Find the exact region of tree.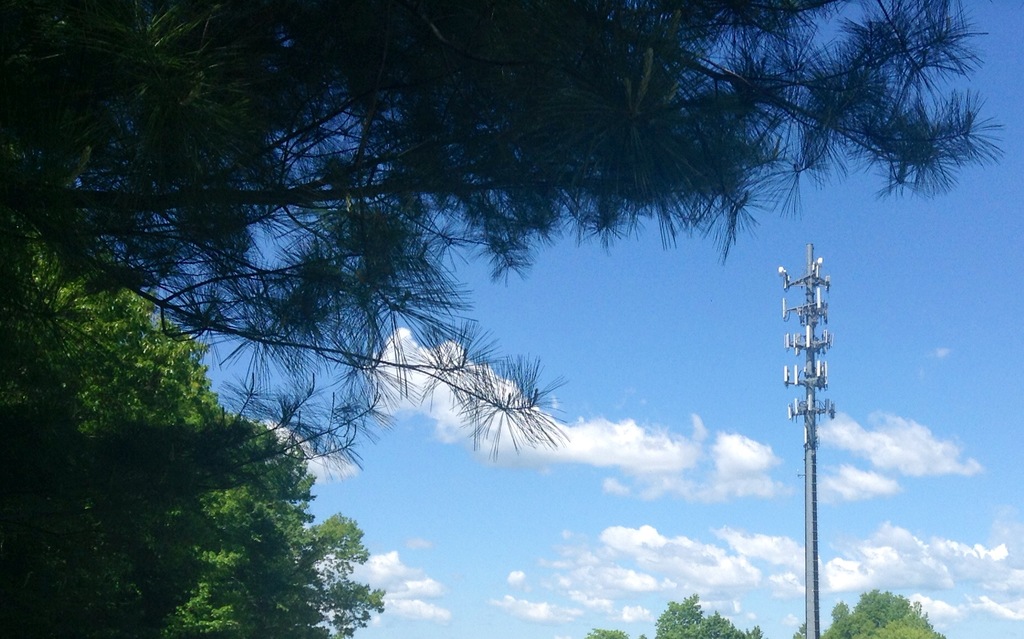
Exact region: 822 590 948 638.
